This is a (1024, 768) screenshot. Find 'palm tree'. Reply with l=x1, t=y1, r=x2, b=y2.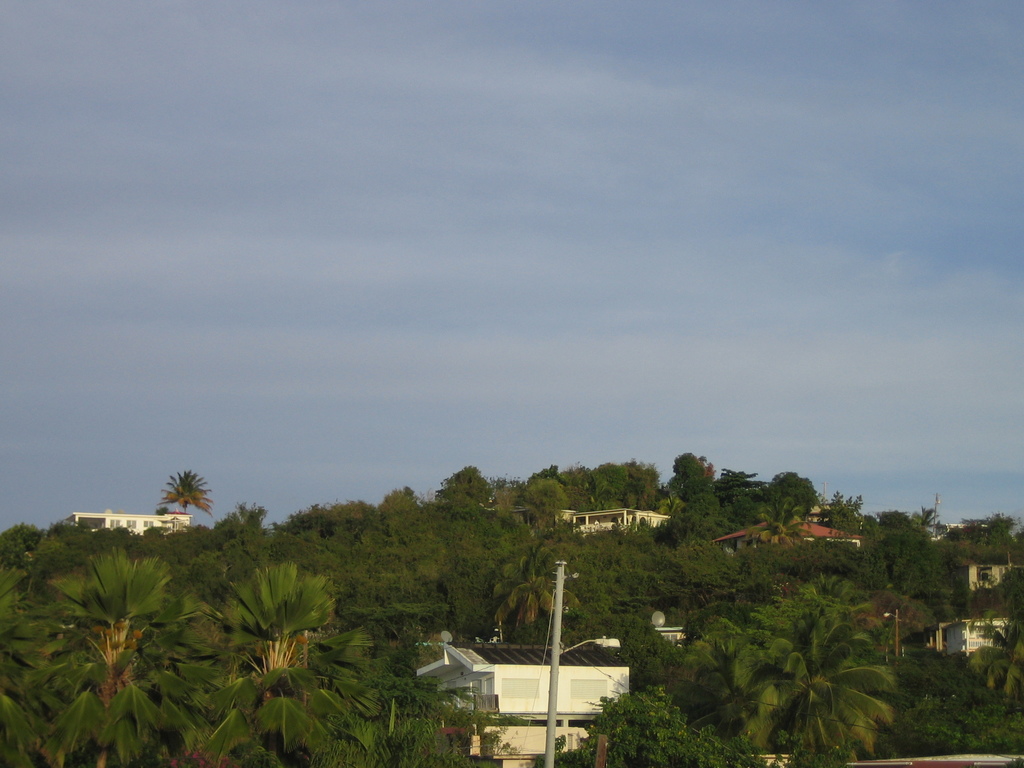
l=665, t=607, r=906, b=767.
